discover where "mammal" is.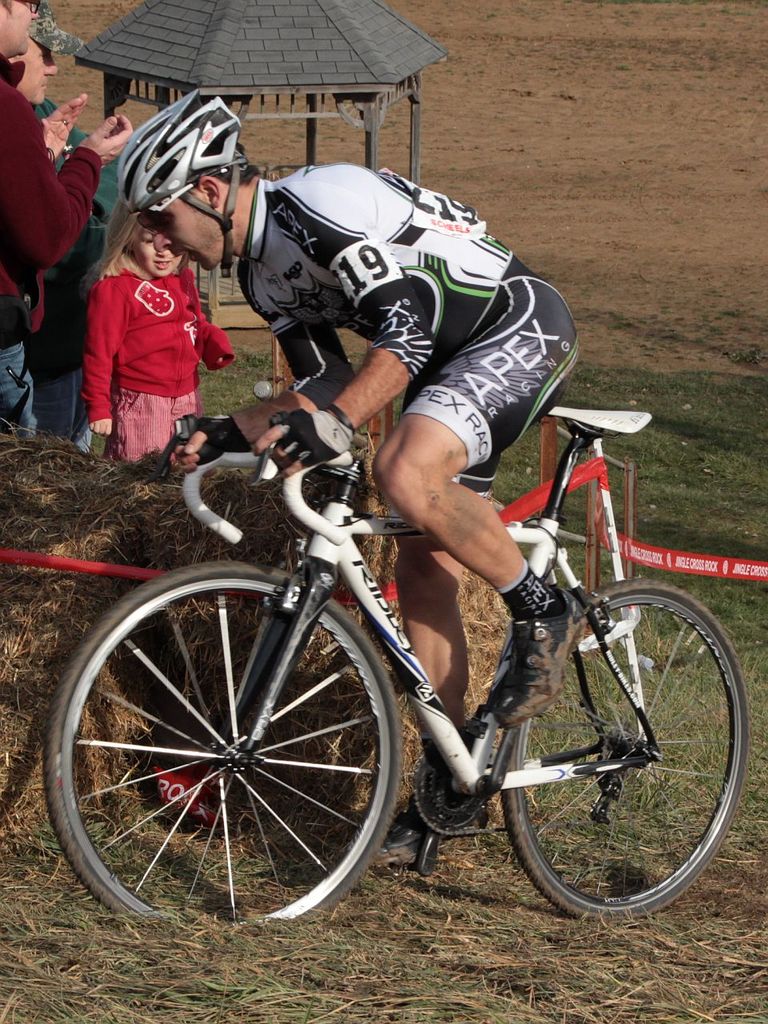
Discovered at (21, 2, 91, 441).
